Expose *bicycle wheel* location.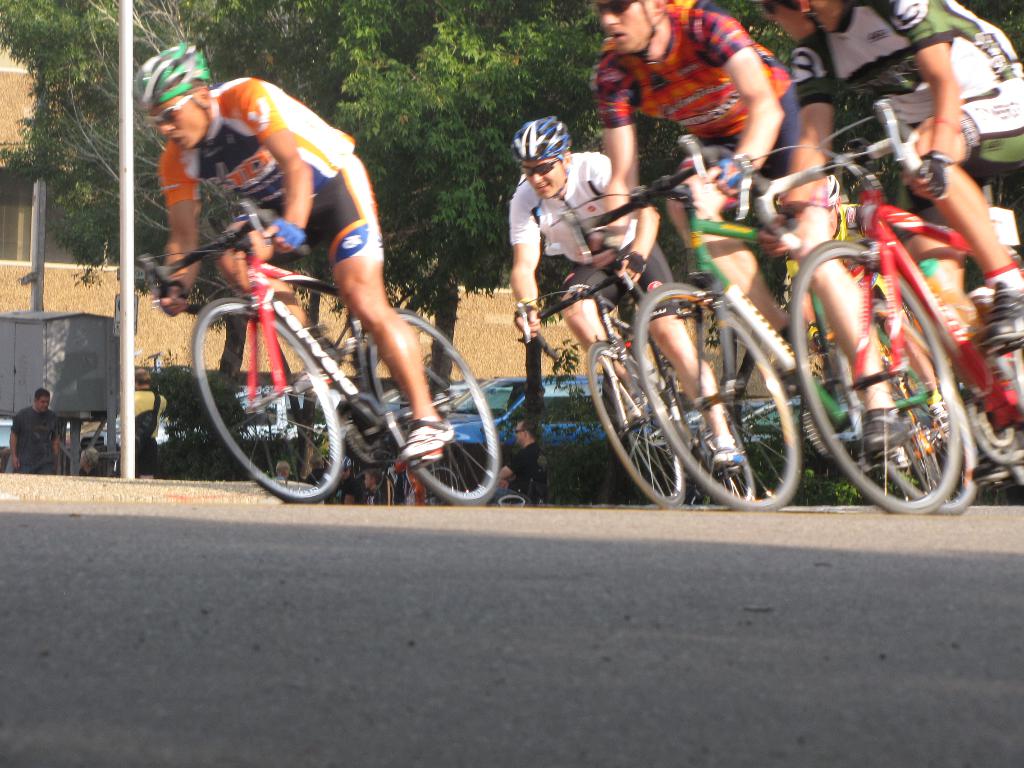
Exposed at region(587, 338, 682, 509).
